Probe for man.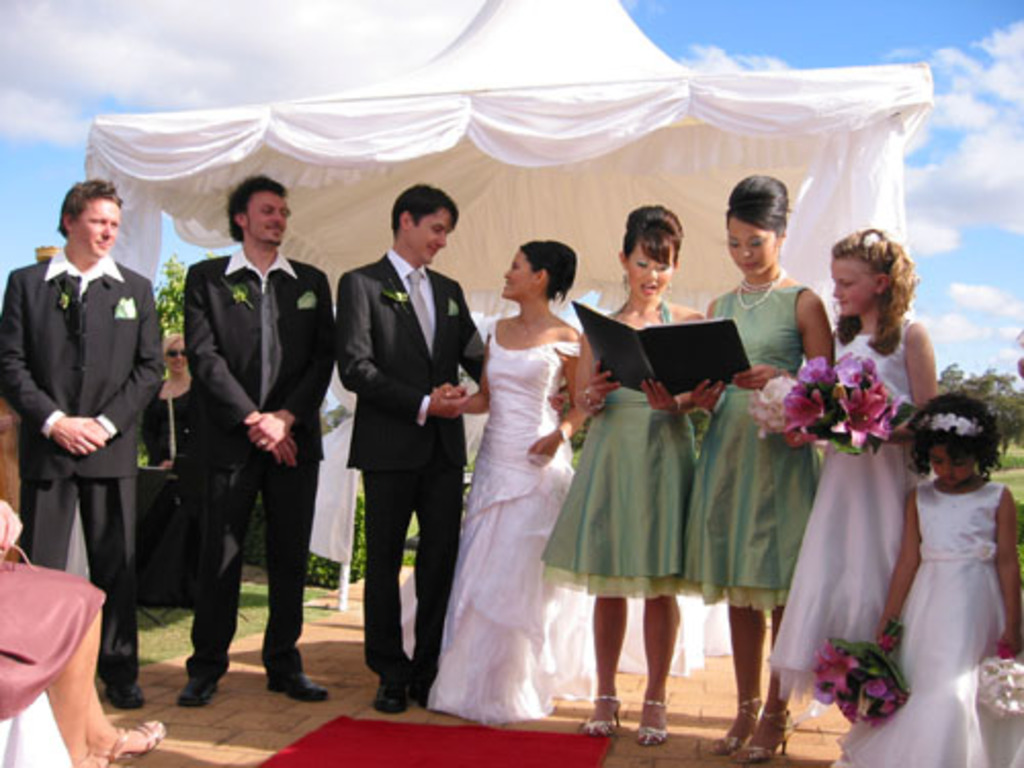
Probe result: region(0, 172, 158, 700).
